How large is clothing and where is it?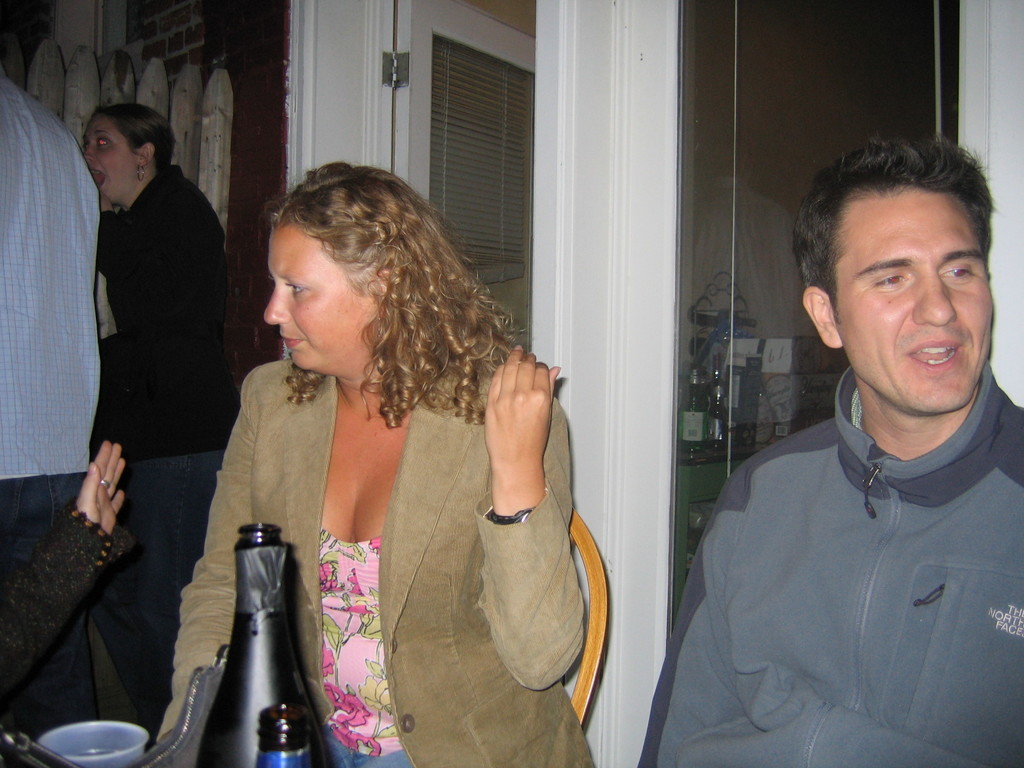
Bounding box: BBox(634, 362, 1023, 767).
